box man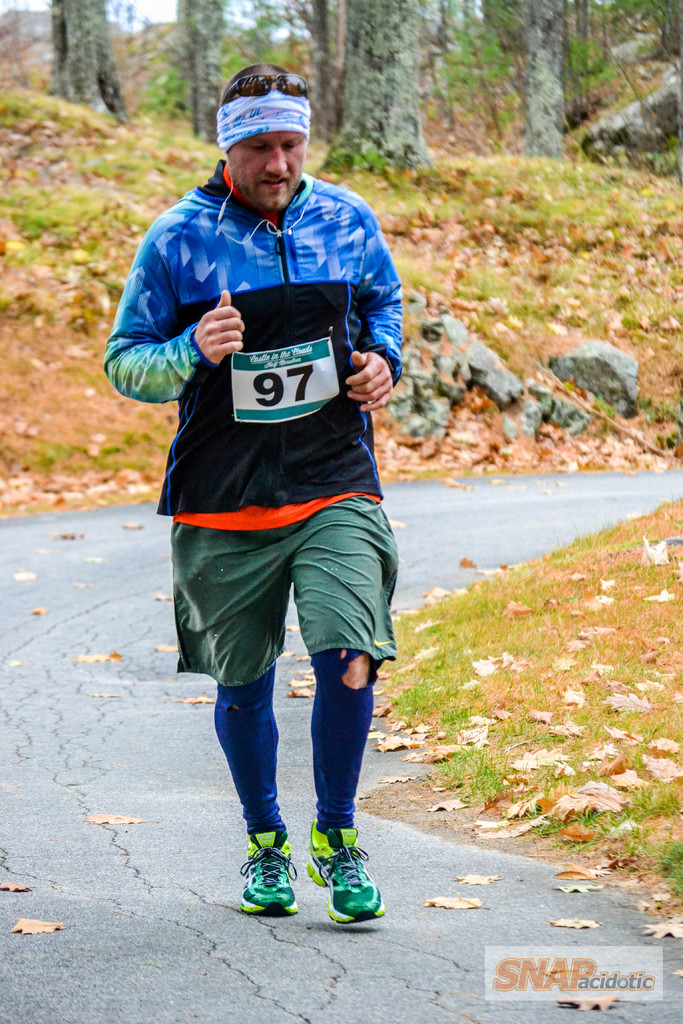
[88, 52, 412, 934]
